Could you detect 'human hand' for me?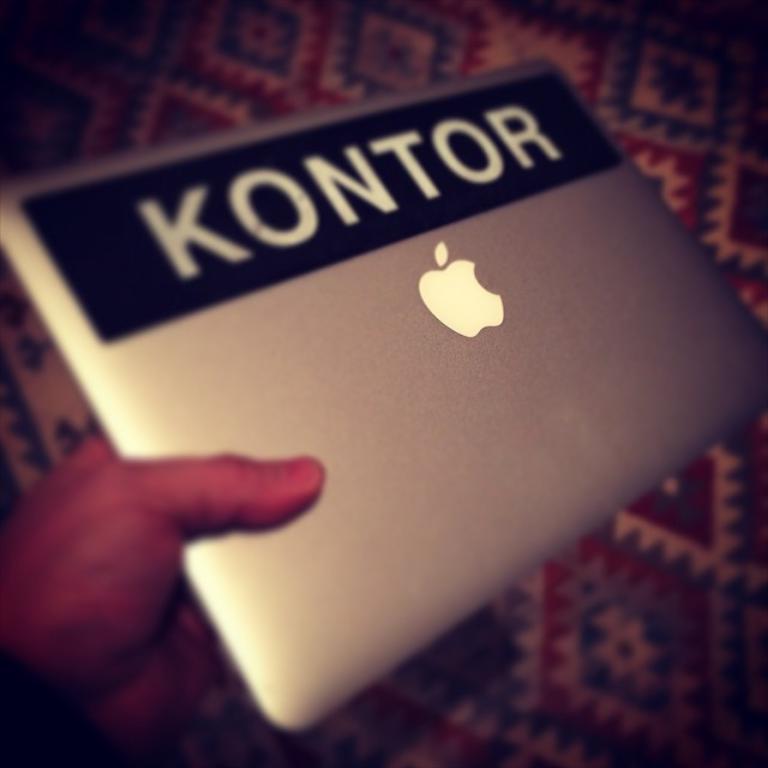
Detection result: x1=0, y1=404, x2=329, y2=688.
